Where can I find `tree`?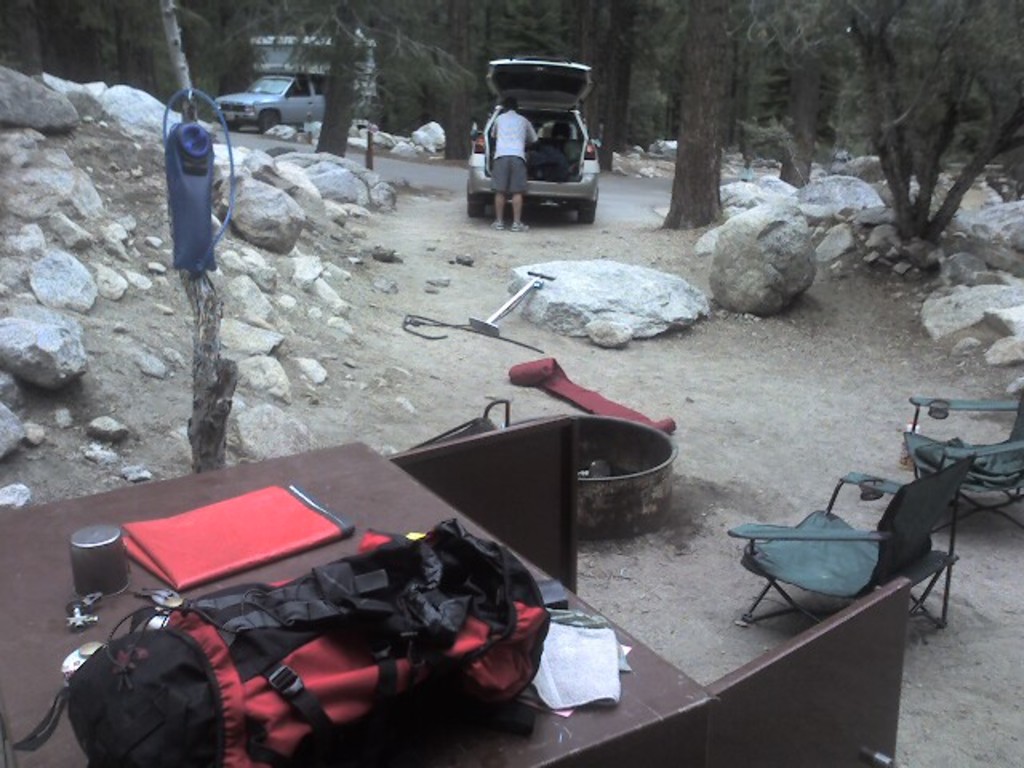
You can find it at 741,0,830,190.
